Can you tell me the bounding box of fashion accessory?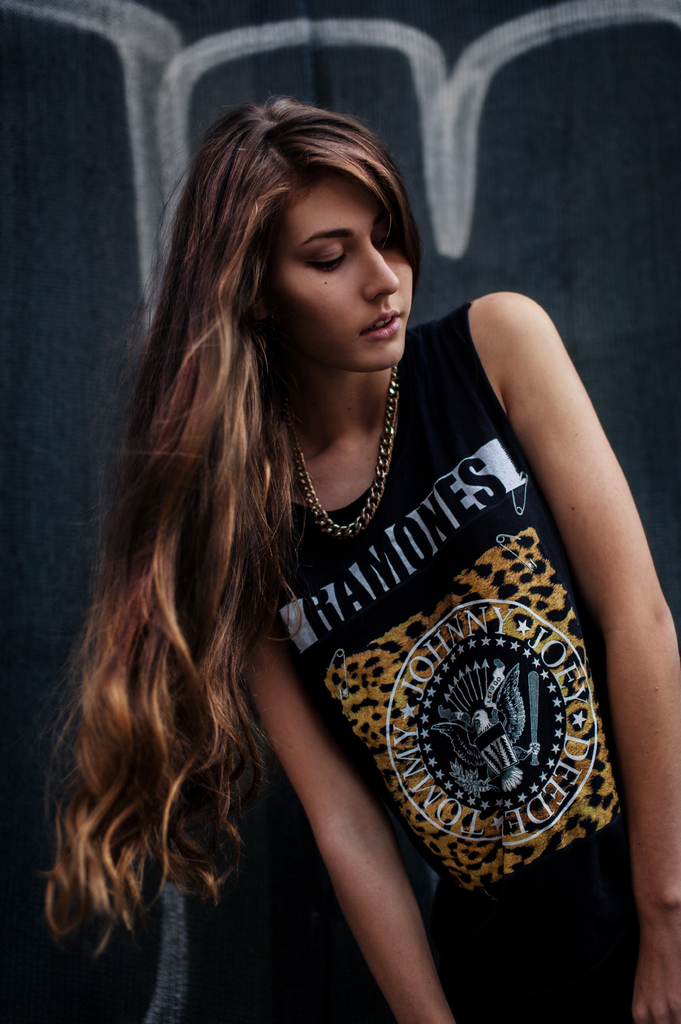
locate(287, 361, 399, 535).
